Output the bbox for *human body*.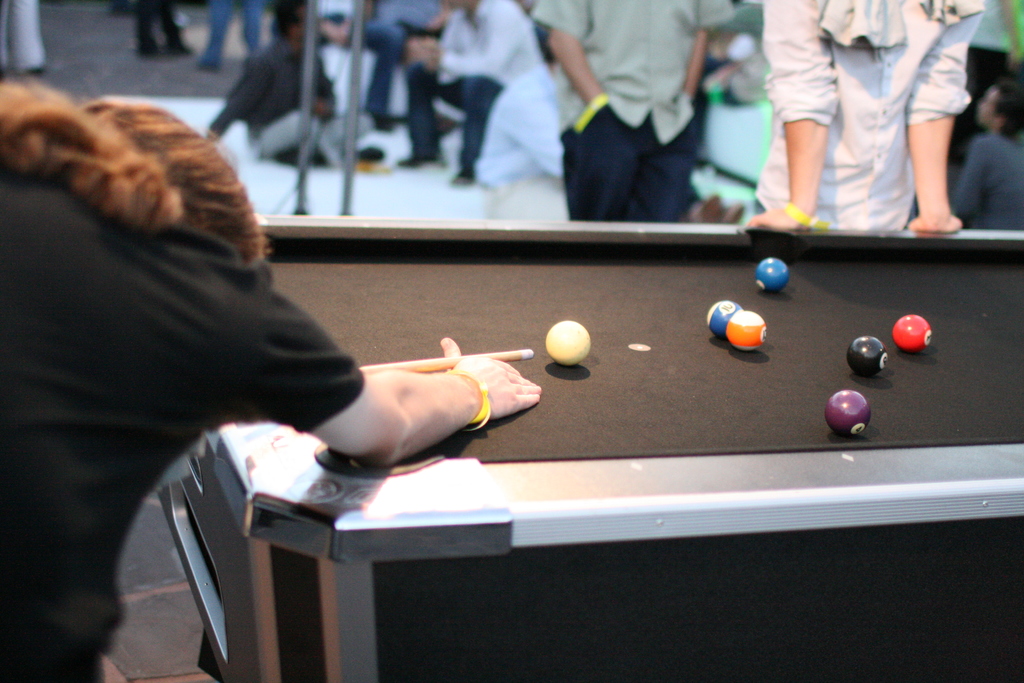
[207, 13, 369, 171].
